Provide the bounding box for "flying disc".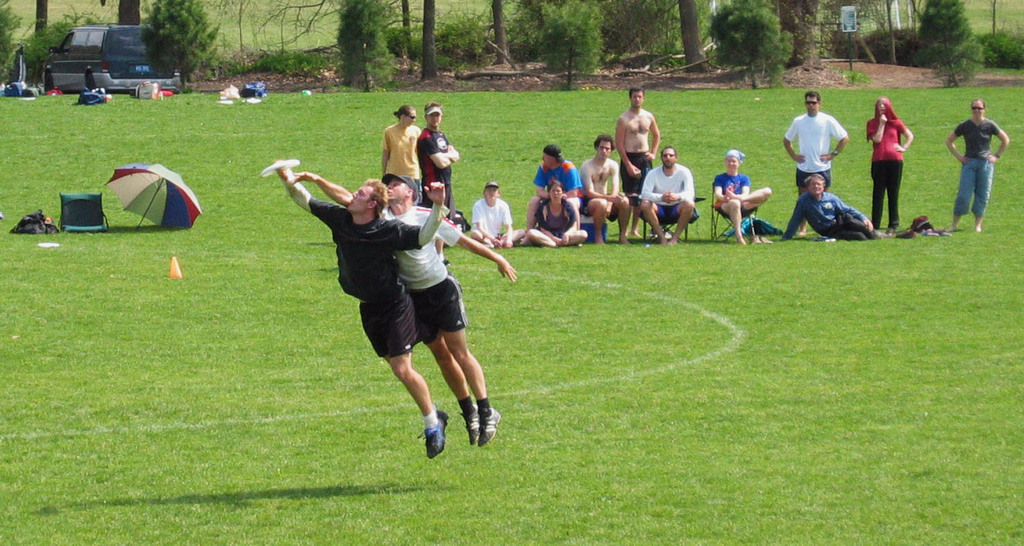
260/162/298/176.
